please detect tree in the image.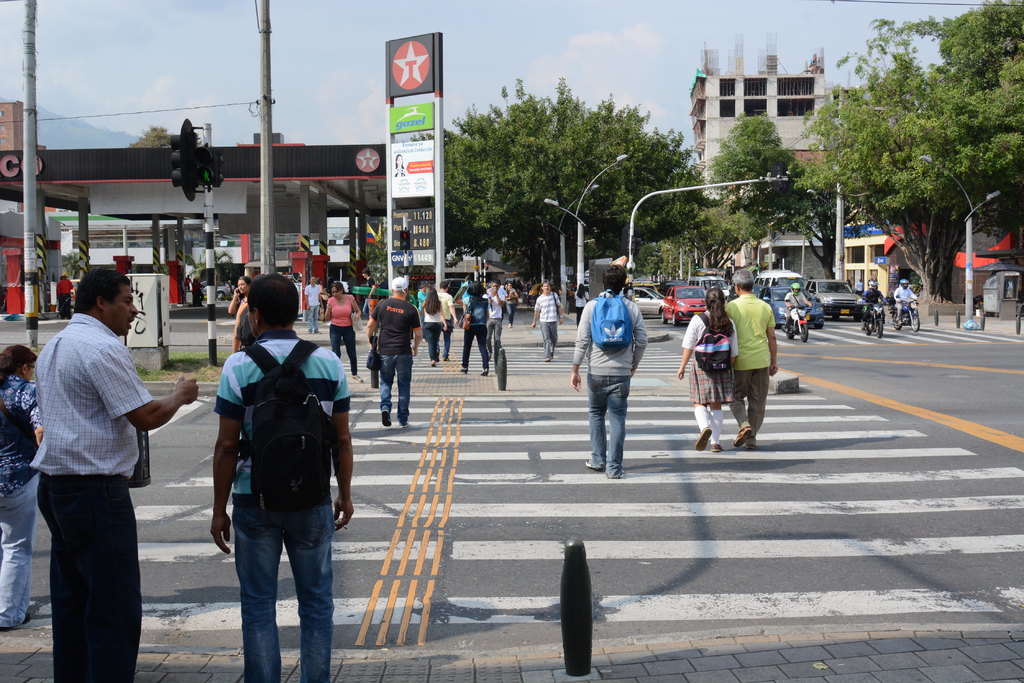
709/111/803/265.
